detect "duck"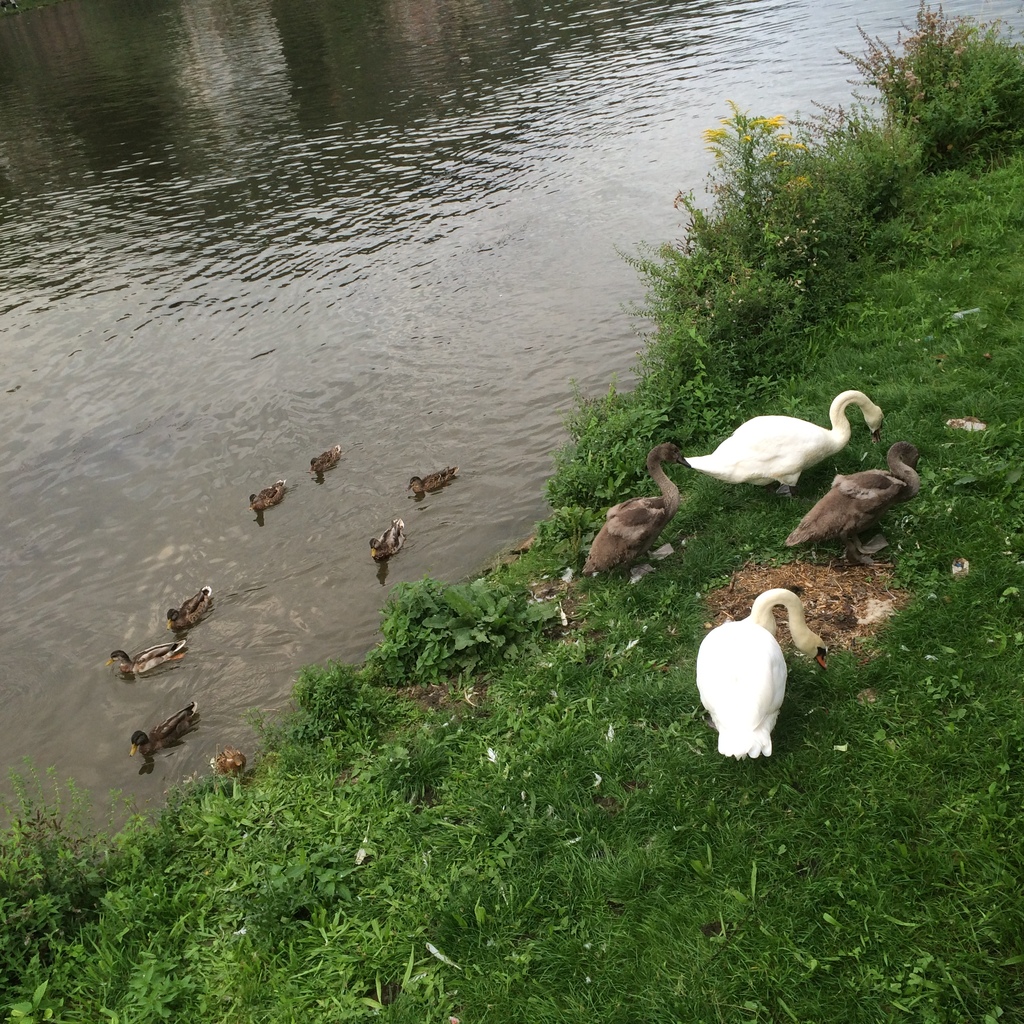
[127,696,204,753]
